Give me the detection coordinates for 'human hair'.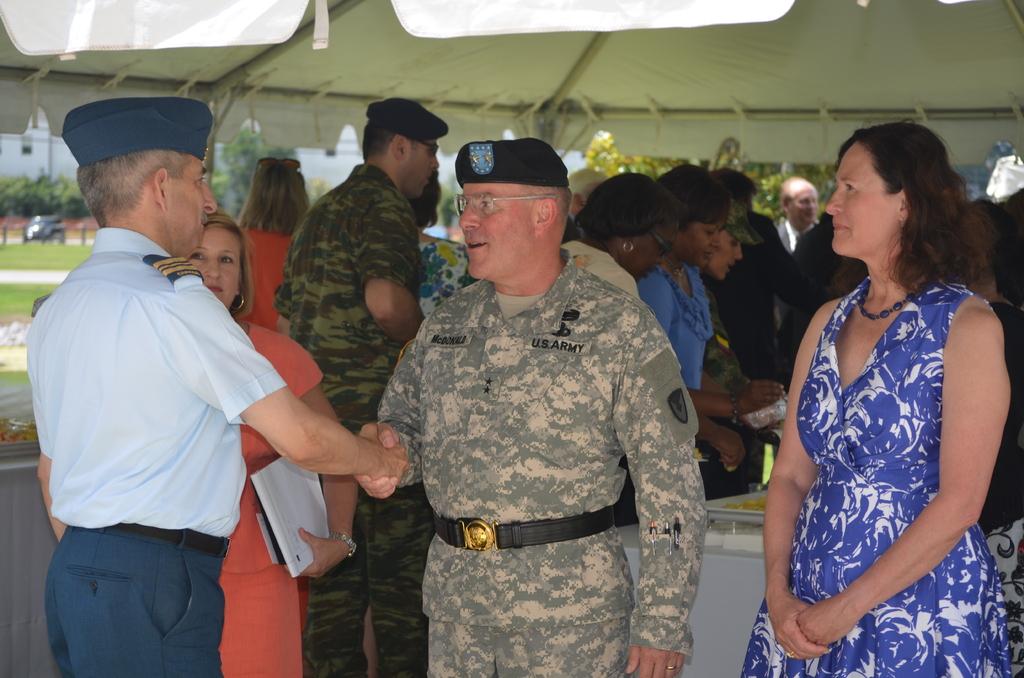
bbox(239, 161, 309, 239).
